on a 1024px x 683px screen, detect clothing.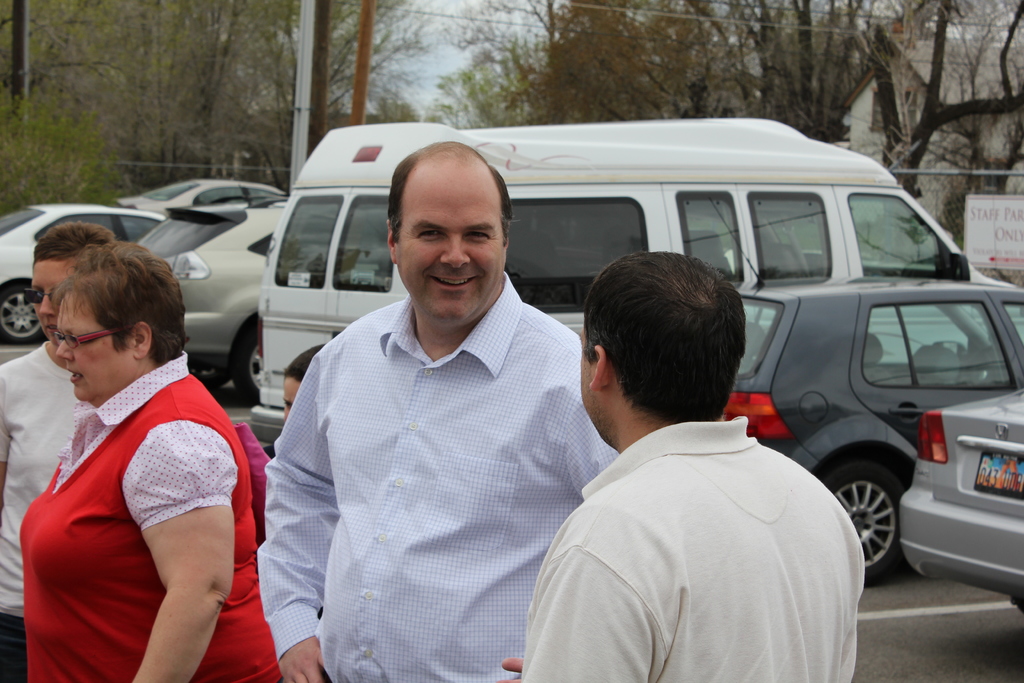
box(28, 348, 283, 682).
